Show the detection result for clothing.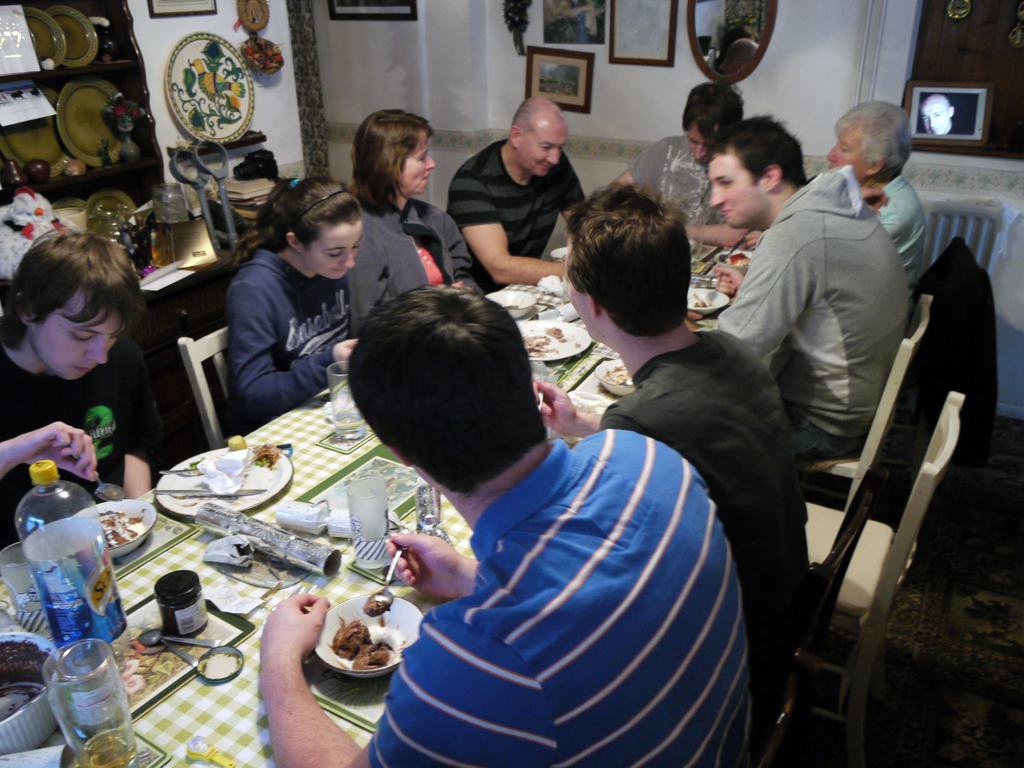
596/331/797/673.
